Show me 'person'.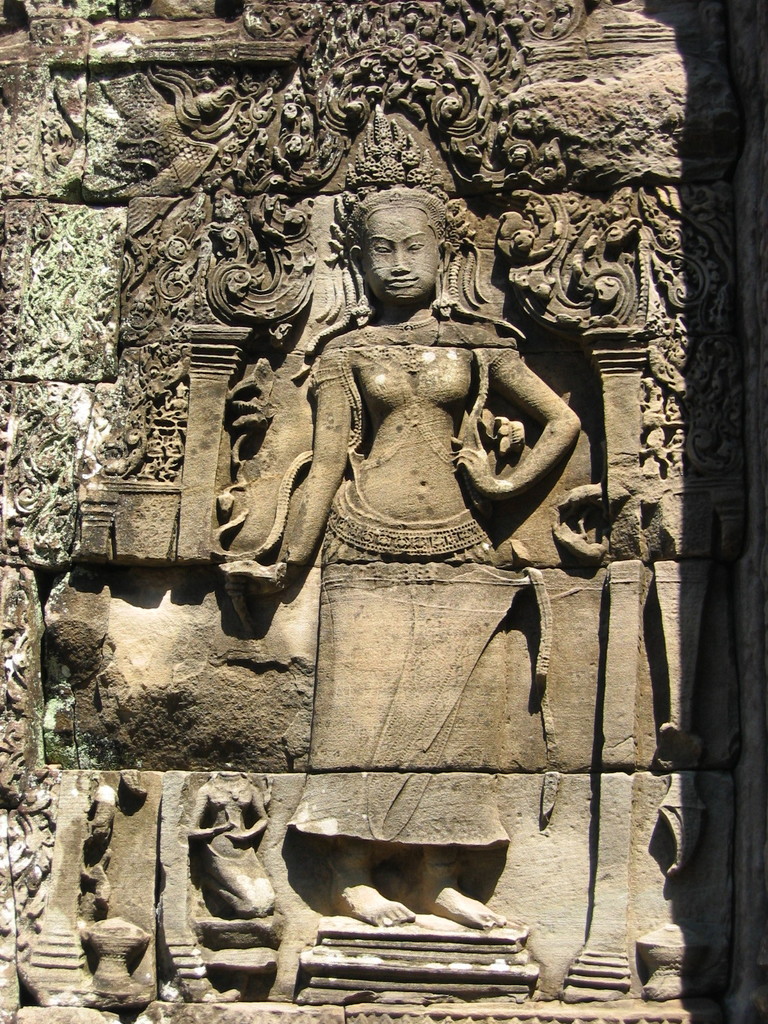
'person' is here: crop(253, 157, 595, 846).
